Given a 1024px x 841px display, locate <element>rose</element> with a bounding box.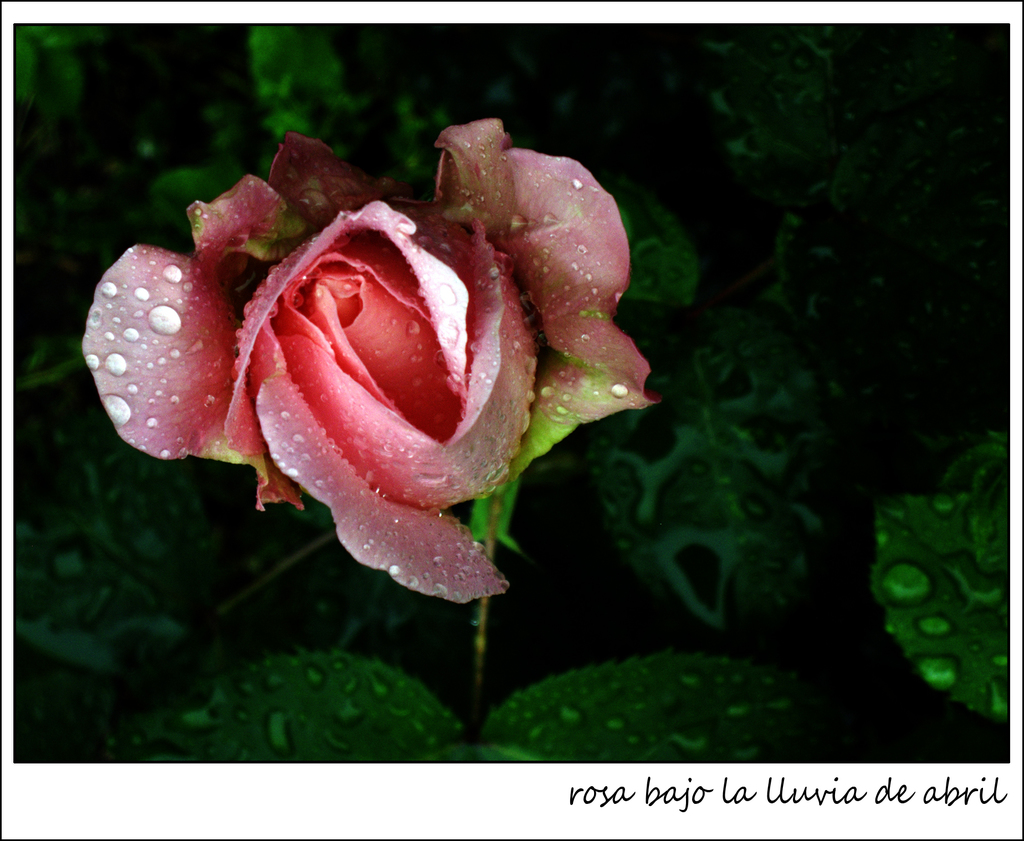
Located: bbox=(72, 111, 663, 600).
